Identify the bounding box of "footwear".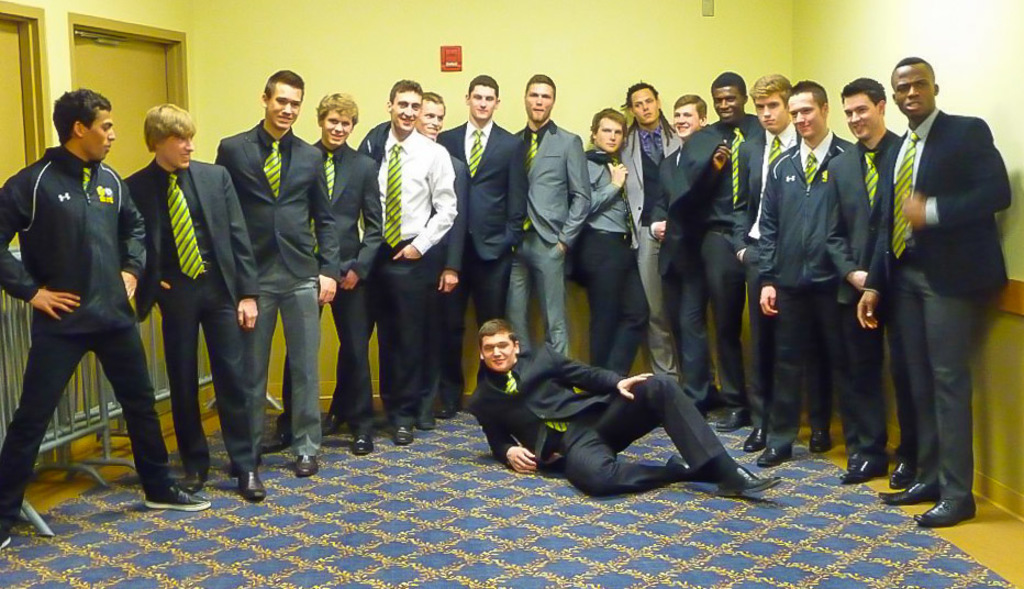
x1=877, y1=480, x2=936, y2=504.
